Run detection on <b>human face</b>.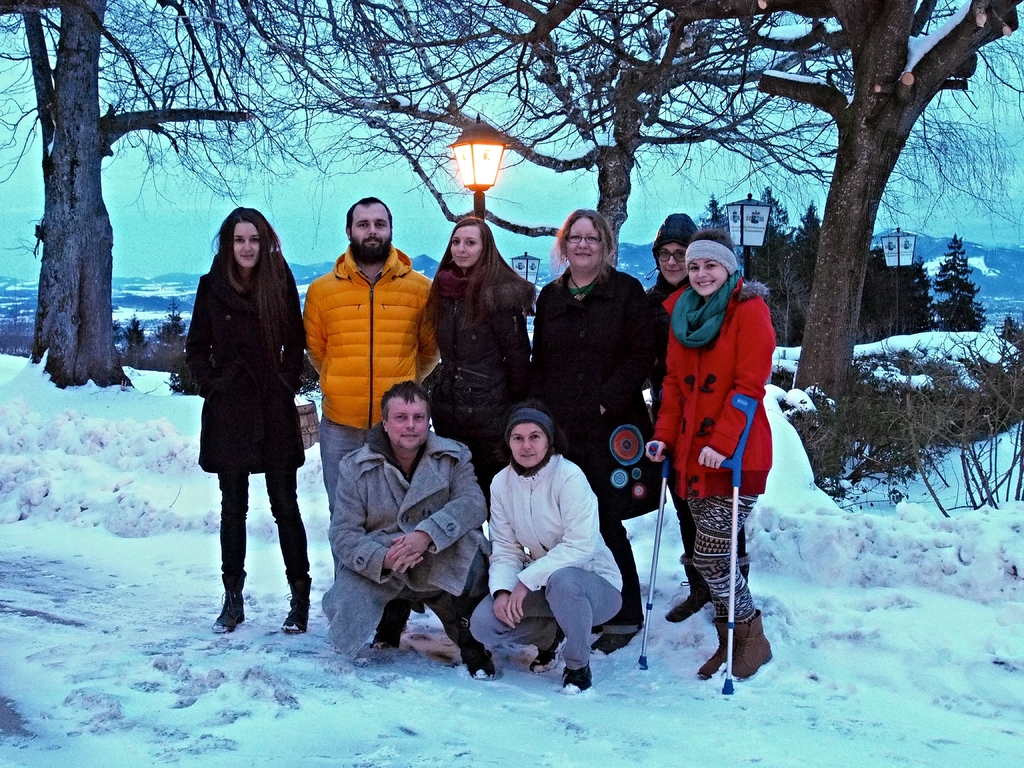
Result: (x1=445, y1=225, x2=484, y2=267).
